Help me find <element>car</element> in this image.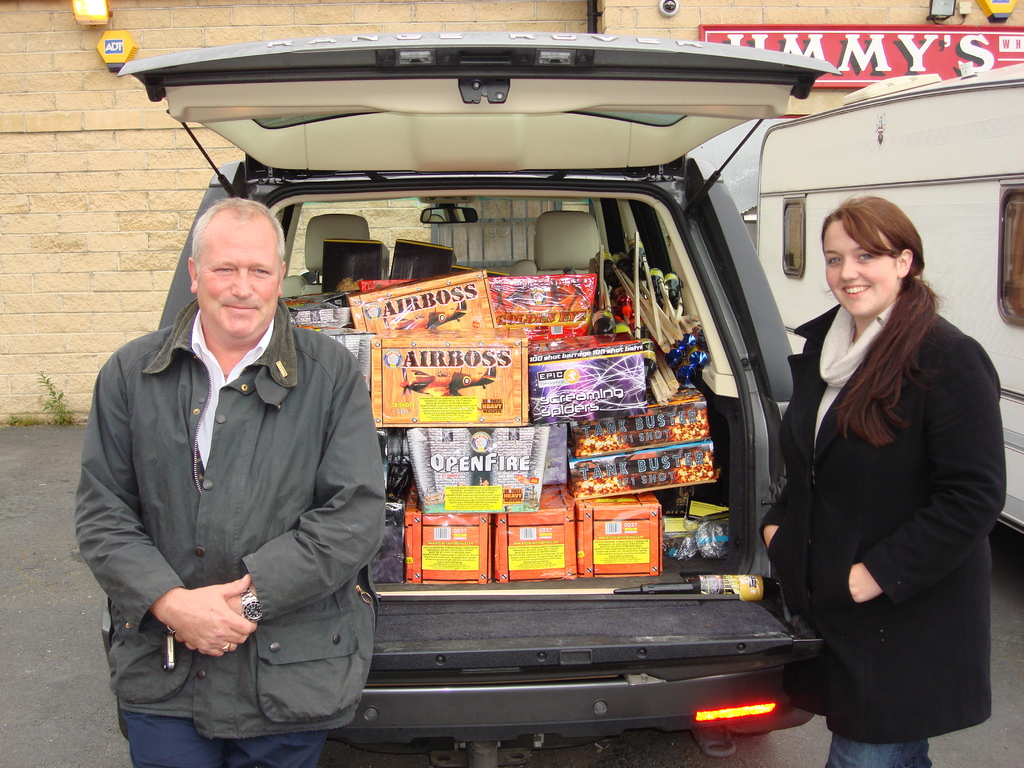
Found it: (75, 44, 888, 720).
